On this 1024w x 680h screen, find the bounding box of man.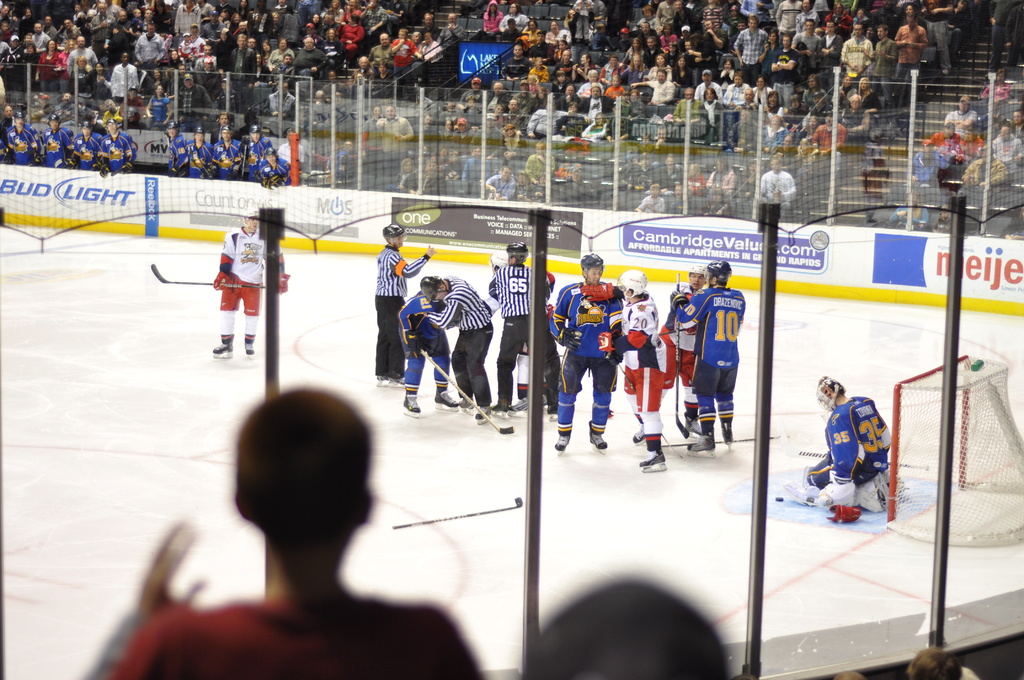
Bounding box: bbox=(439, 102, 462, 127).
